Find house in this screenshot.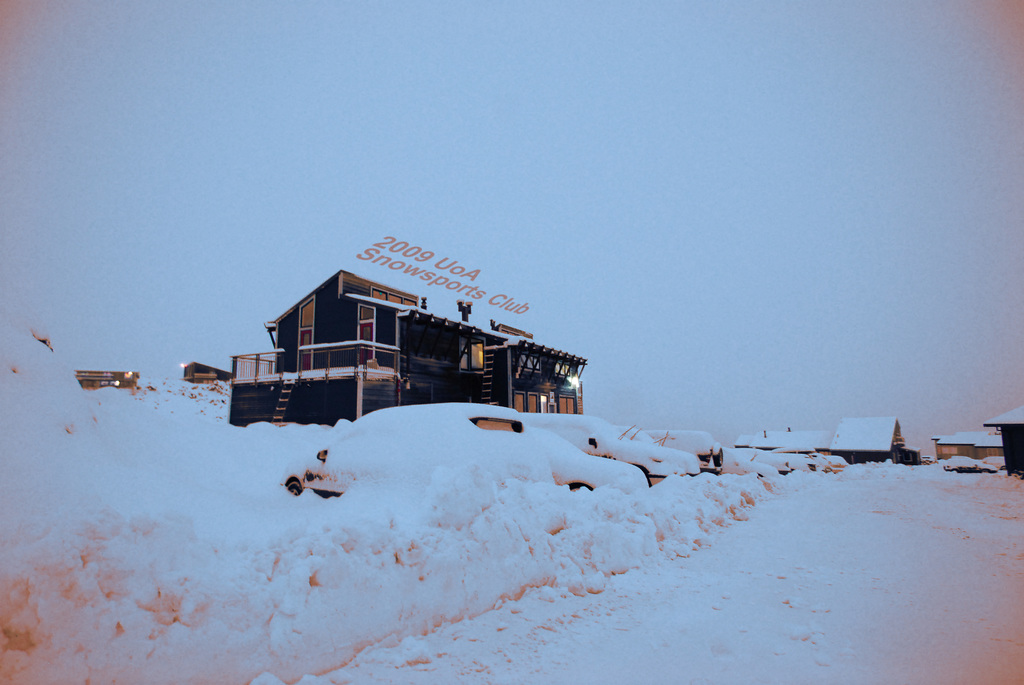
The bounding box for house is 748 427 836 458.
